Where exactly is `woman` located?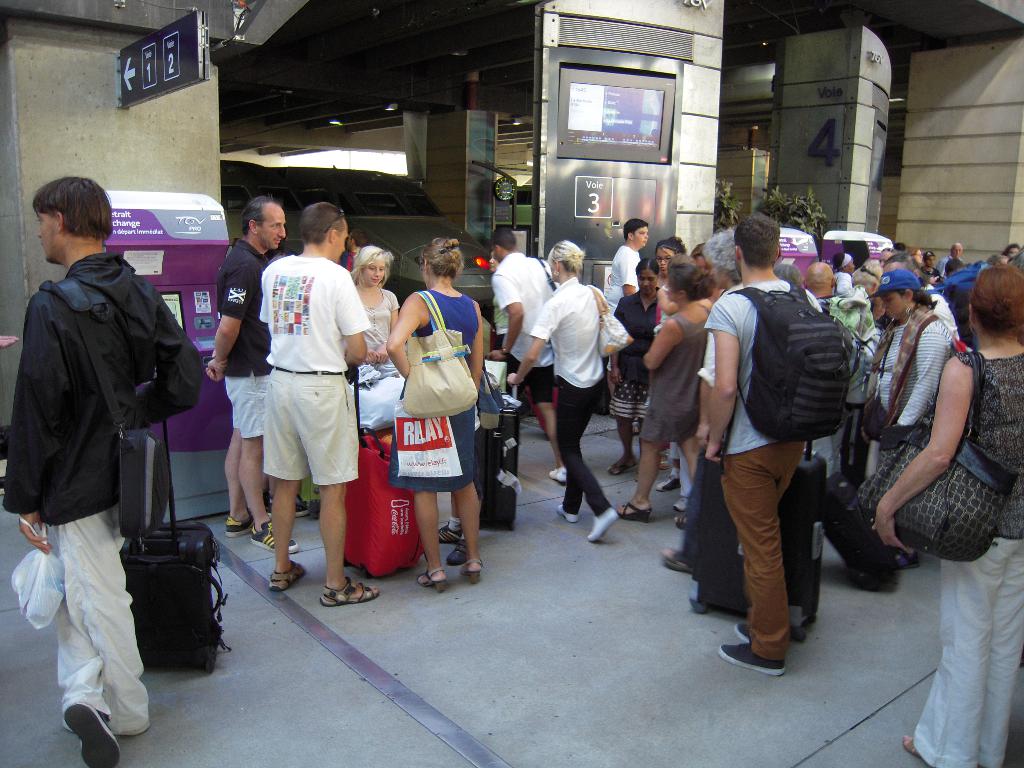
Its bounding box is <box>904,248,924,264</box>.
